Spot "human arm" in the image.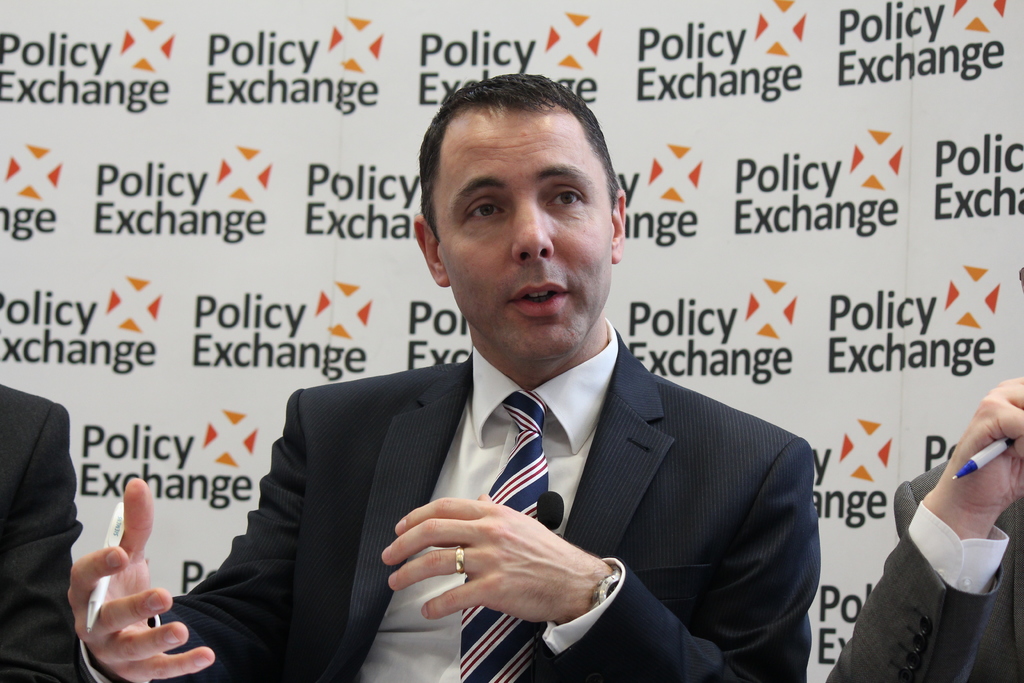
"human arm" found at [67,394,301,682].
